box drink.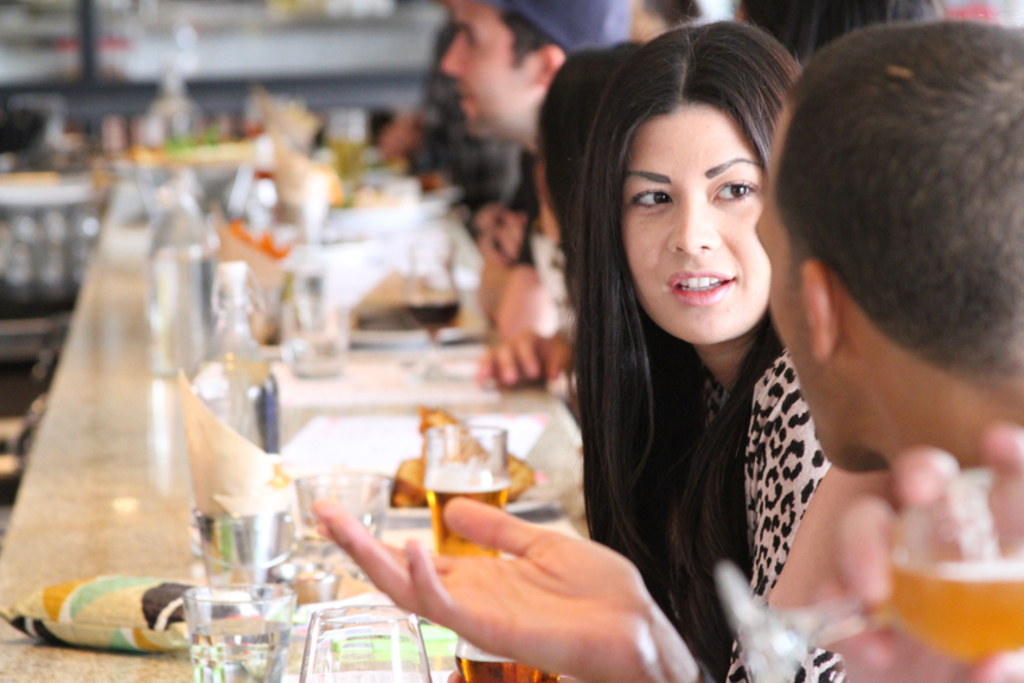
bbox=[405, 304, 463, 332].
